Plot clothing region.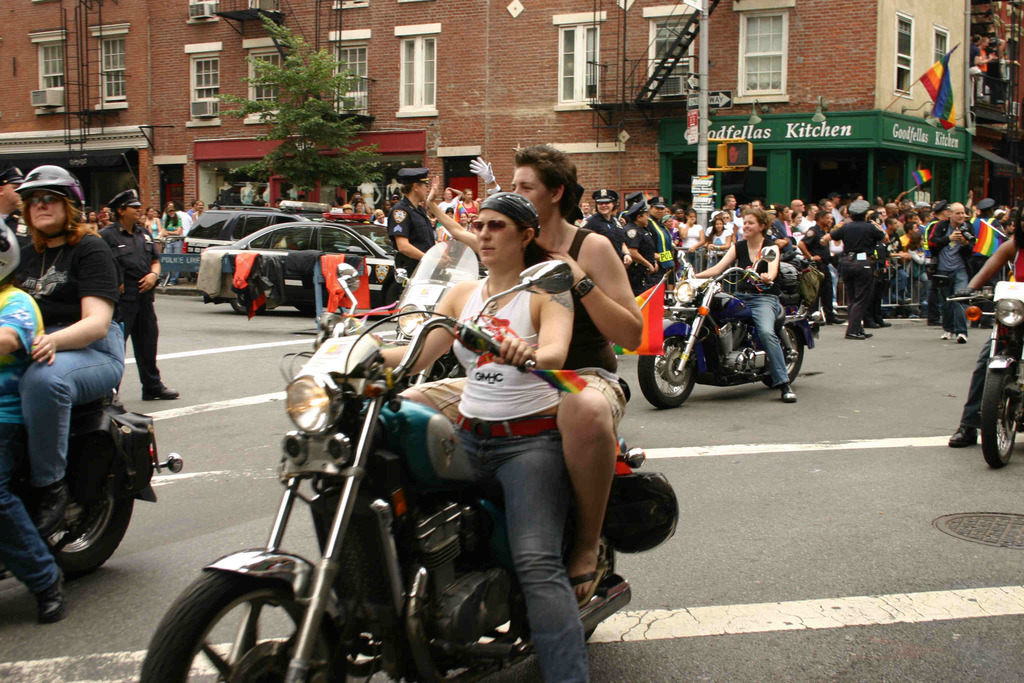
Plotted at pyautogui.locateOnScreen(938, 231, 1023, 446).
